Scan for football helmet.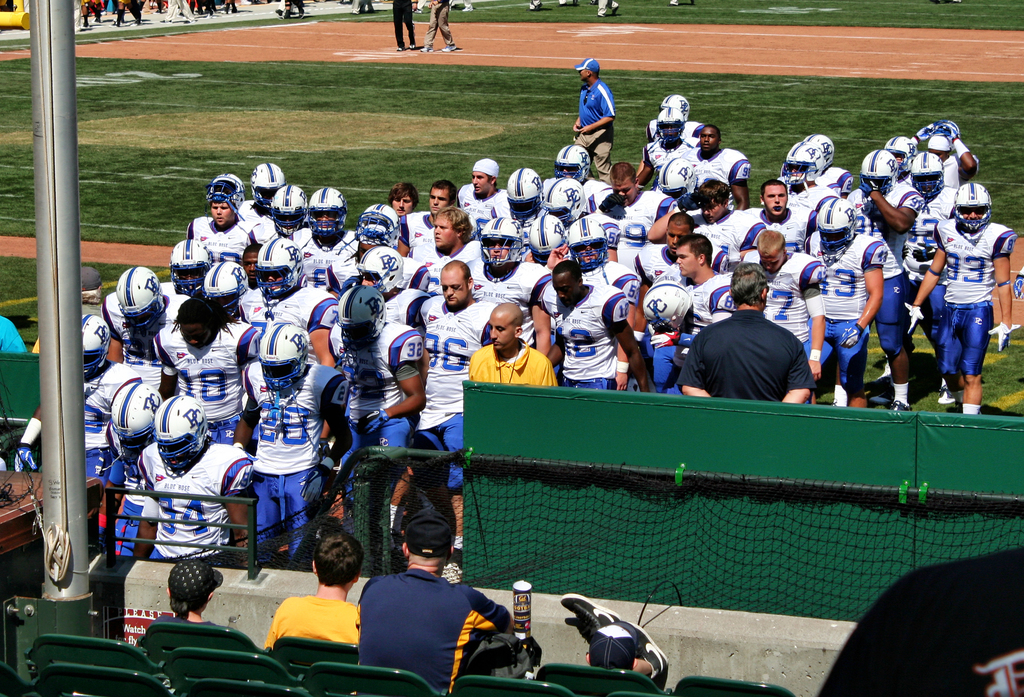
Scan result: 506, 167, 542, 227.
